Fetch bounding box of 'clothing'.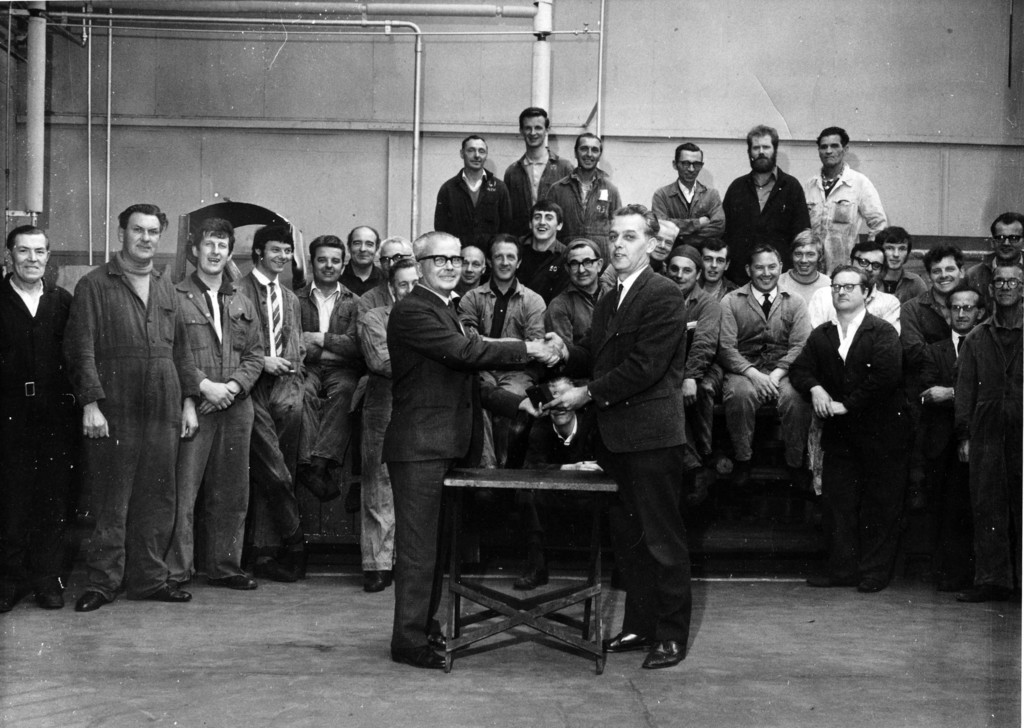
Bbox: bbox=[790, 251, 927, 592].
